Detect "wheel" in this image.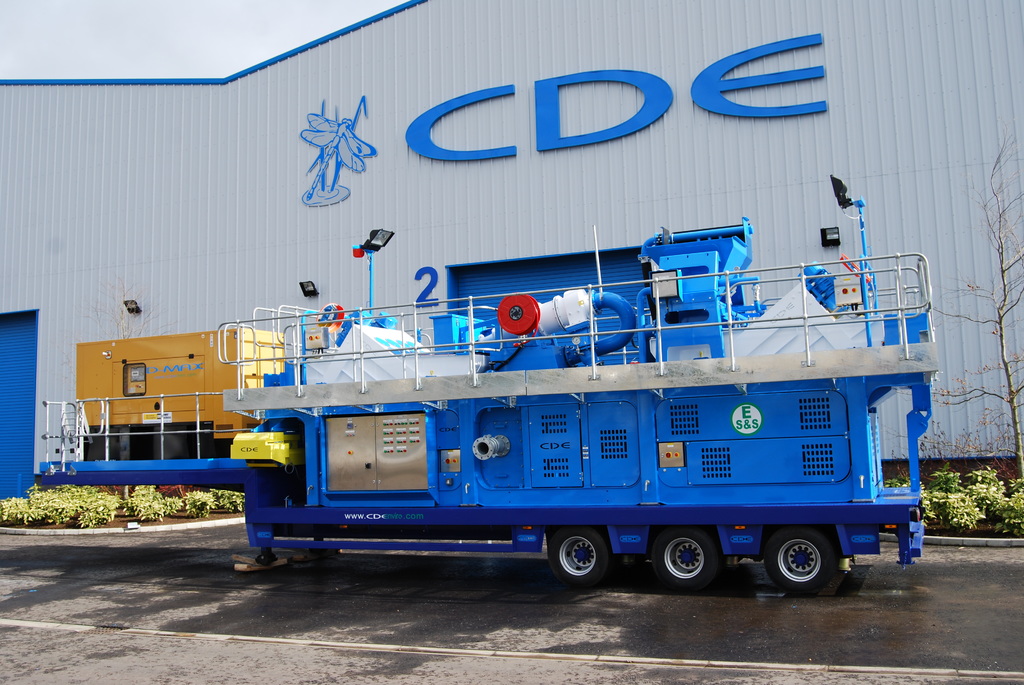
Detection: box(655, 527, 725, 588).
